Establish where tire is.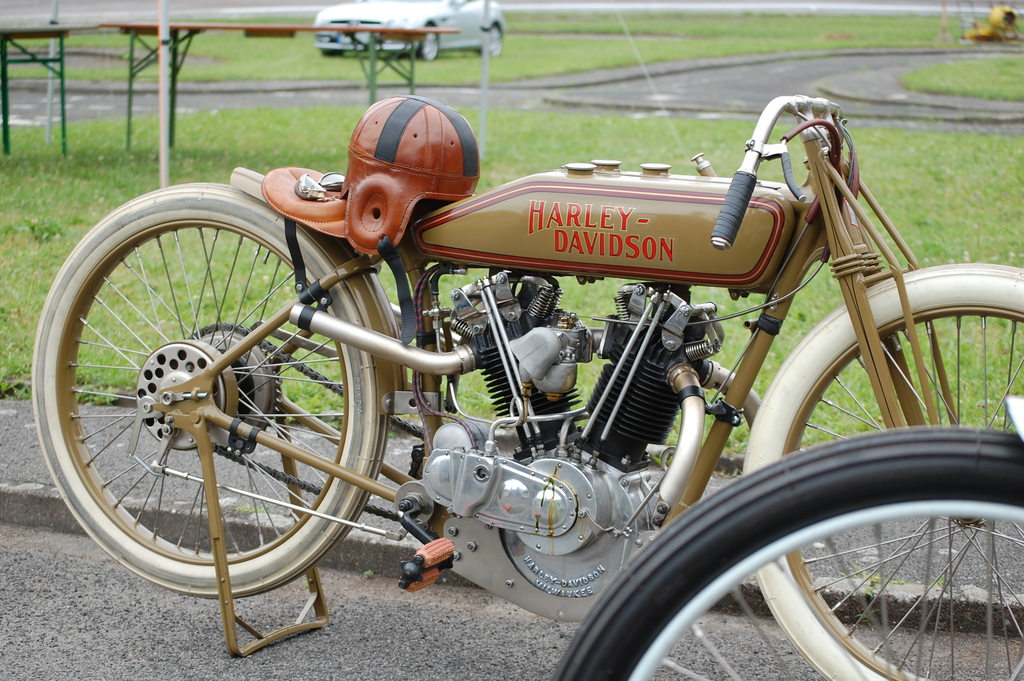
Established at rect(740, 260, 1023, 680).
